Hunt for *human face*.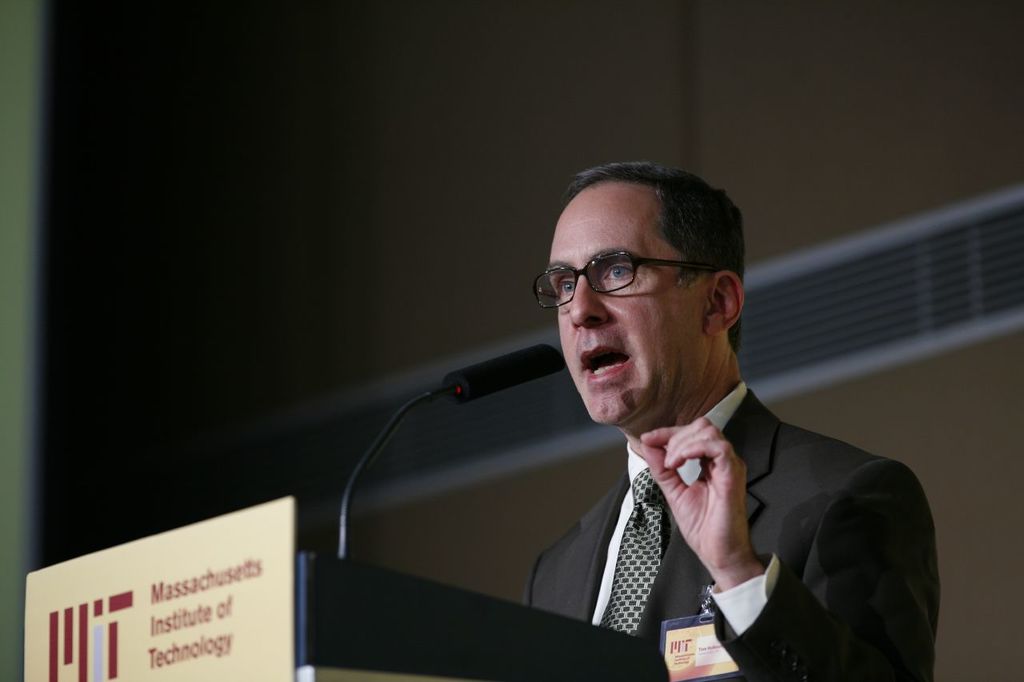
Hunted down at x1=548 y1=185 x2=704 y2=427.
